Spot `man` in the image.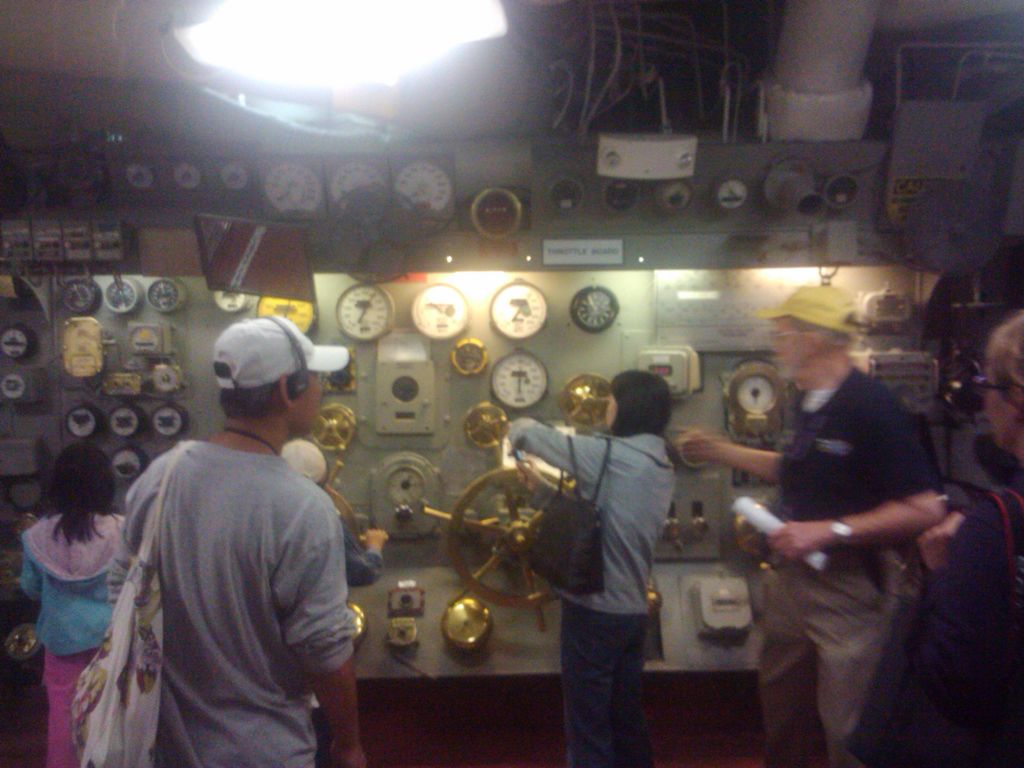
`man` found at 86:294:372:767.
